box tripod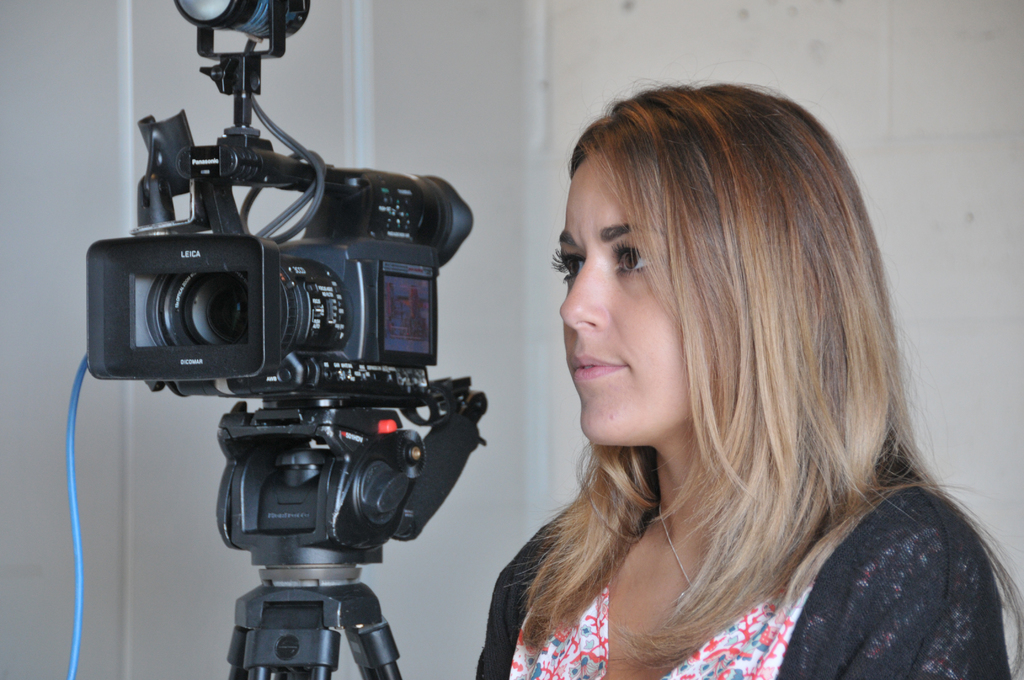
[left=213, top=386, right=489, bottom=679]
